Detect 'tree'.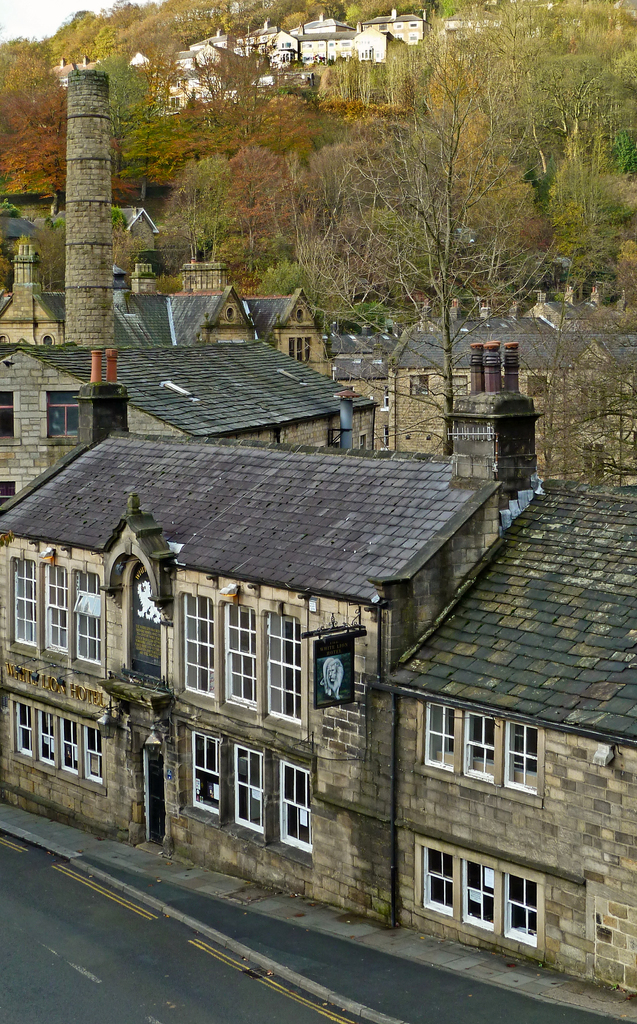
Detected at (0, 40, 119, 220).
